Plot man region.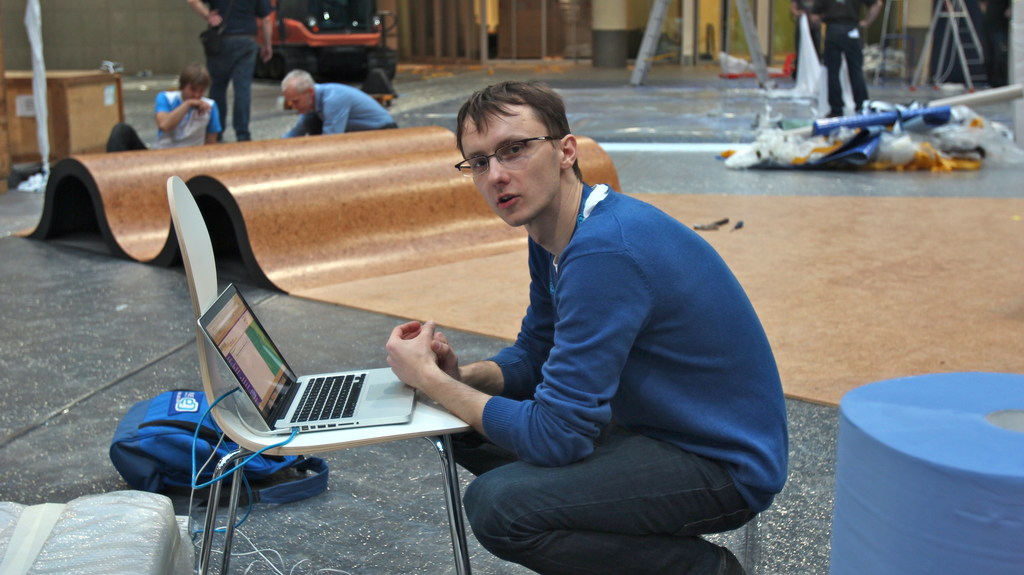
Plotted at 381 87 784 562.
